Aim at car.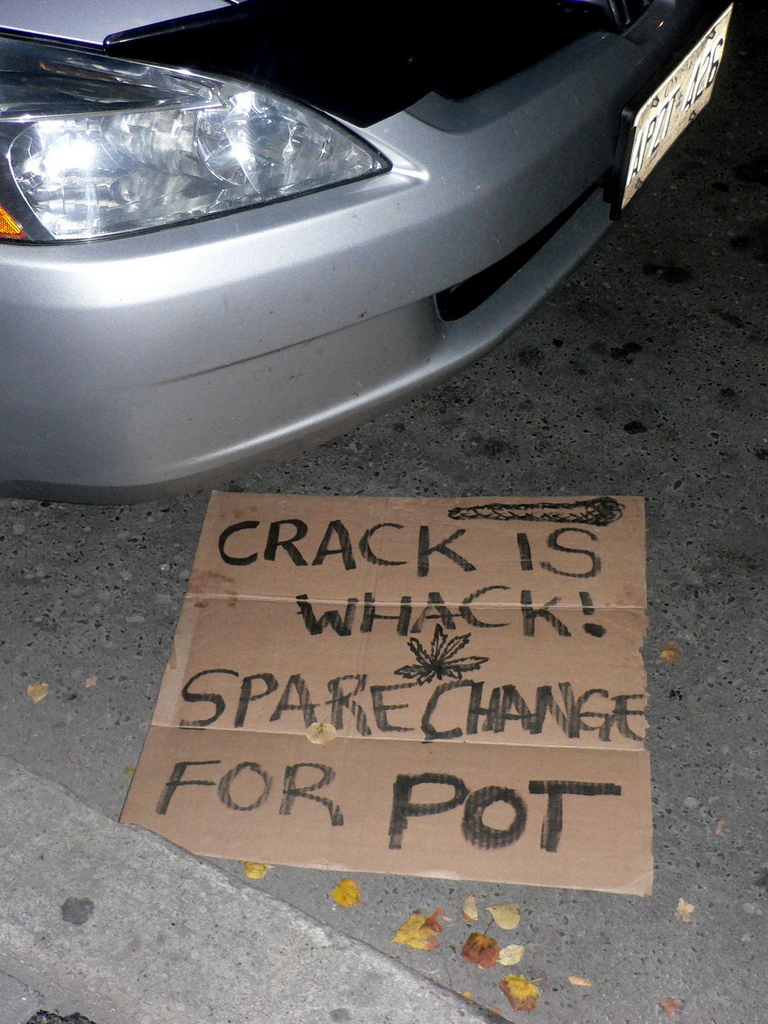
Aimed at bbox=(0, 0, 741, 493).
